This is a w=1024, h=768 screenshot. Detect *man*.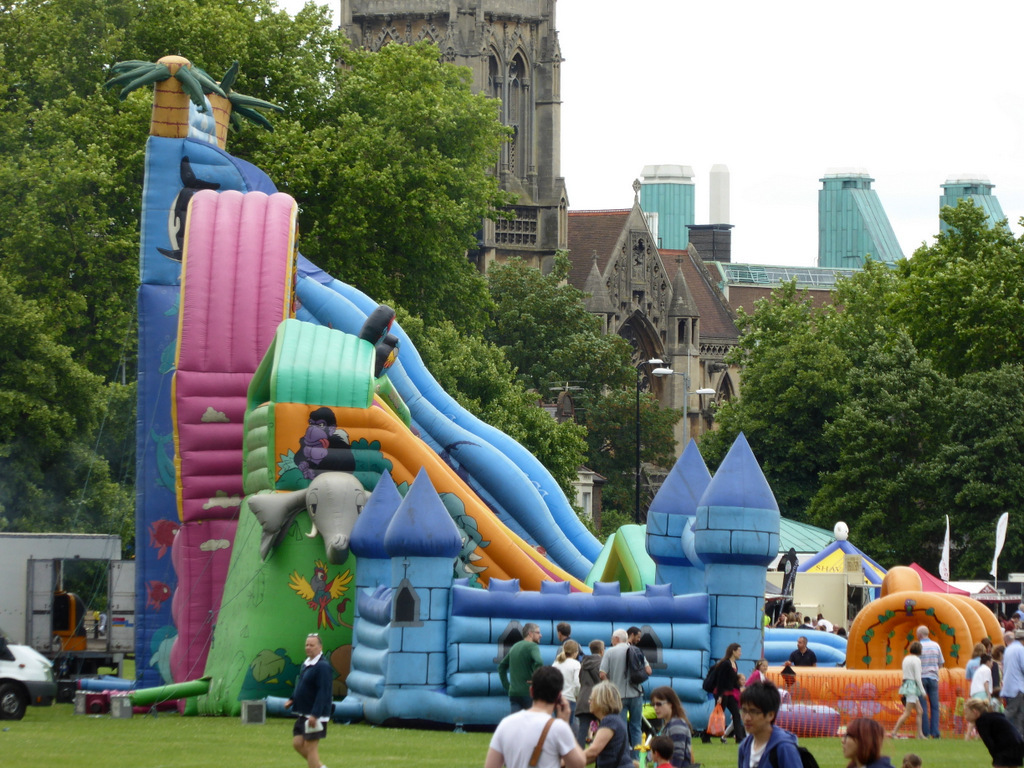
rect(487, 665, 592, 767).
